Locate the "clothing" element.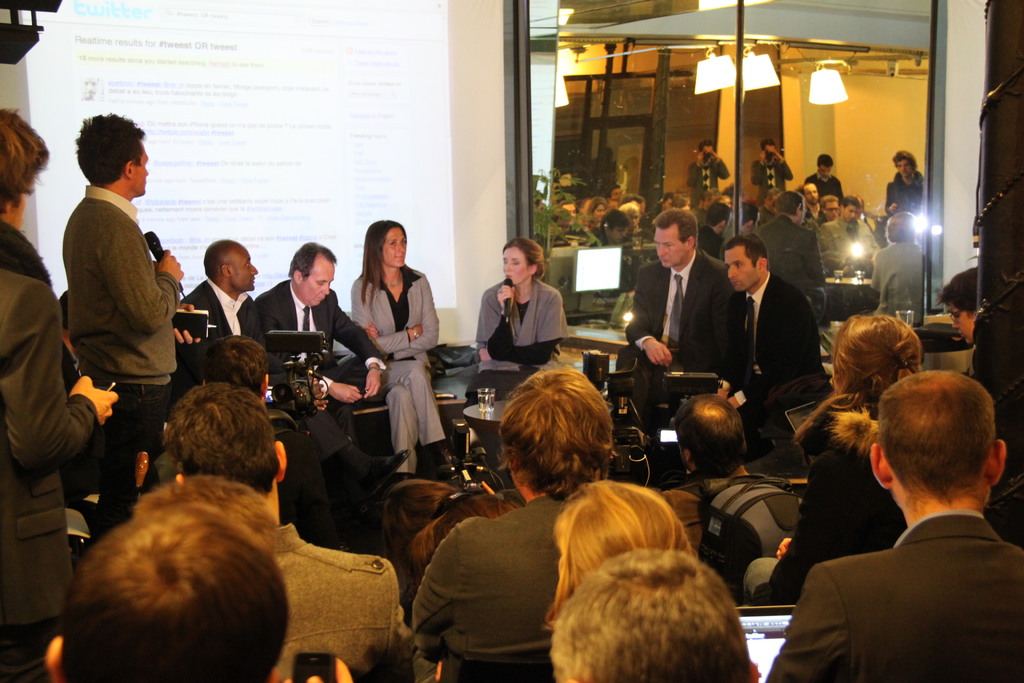
Element bbox: box(260, 286, 387, 399).
